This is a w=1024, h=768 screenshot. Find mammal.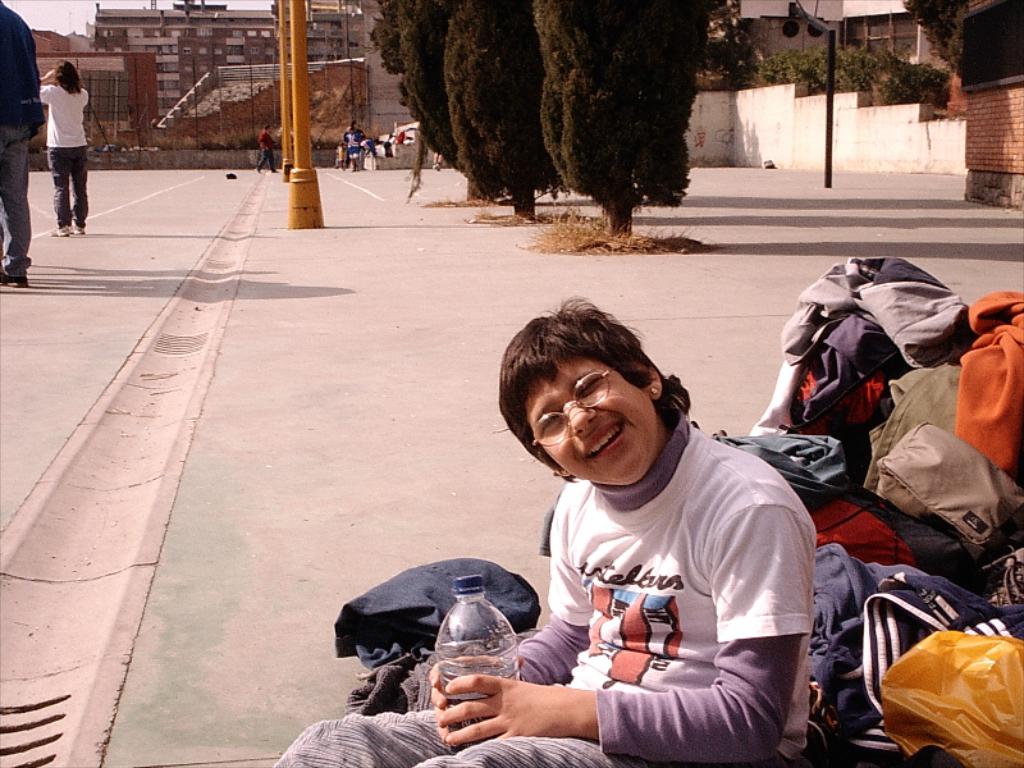
Bounding box: select_region(0, 1, 40, 283).
